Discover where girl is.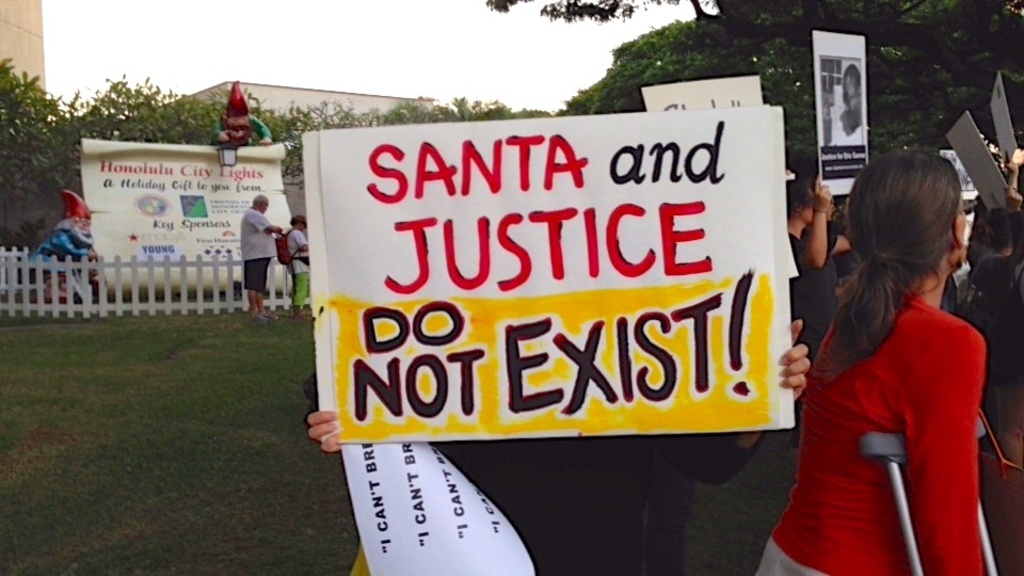
Discovered at <region>759, 147, 999, 574</region>.
